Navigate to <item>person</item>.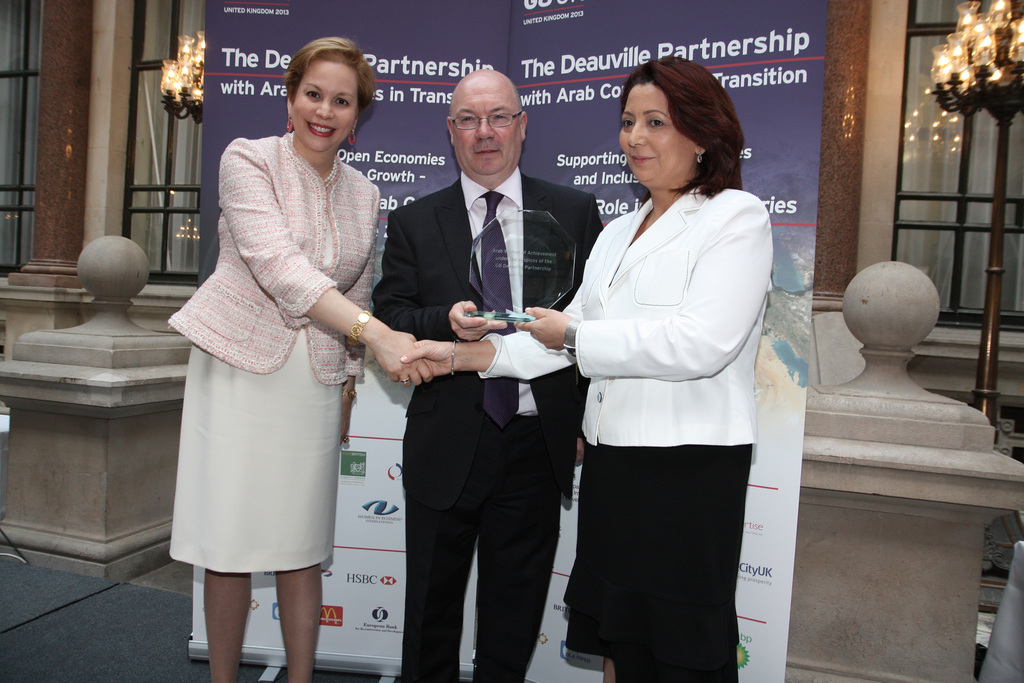
Navigation target: [400, 53, 774, 682].
